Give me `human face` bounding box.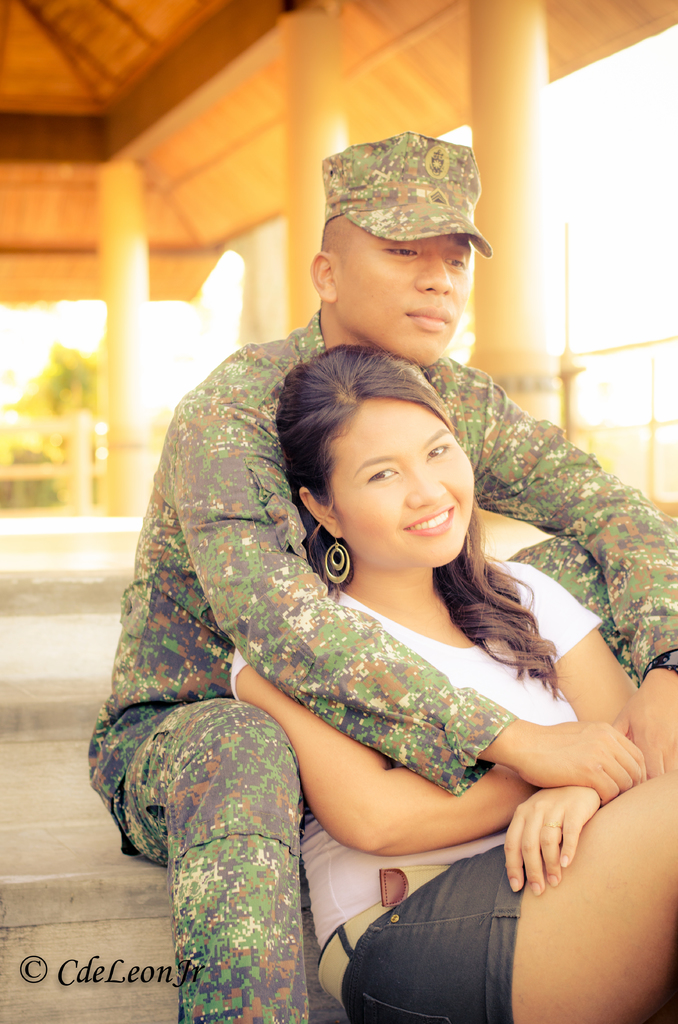
[left=332, top=397, right=475, bottom=563].
